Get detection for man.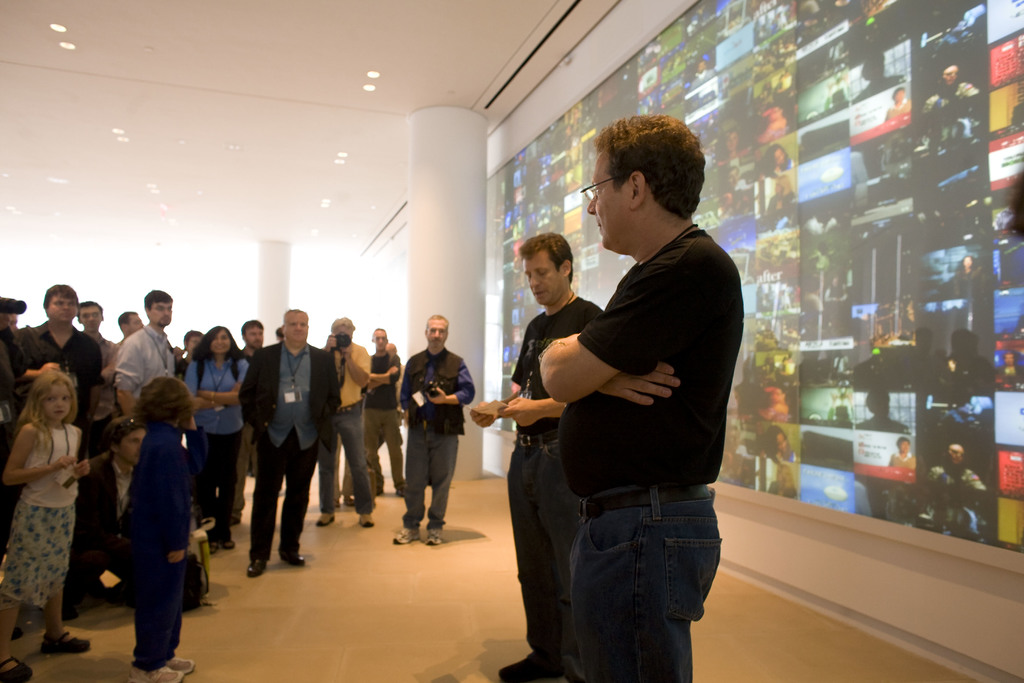
Detection: x1=12, y1=281, x2=102, y2=431.
